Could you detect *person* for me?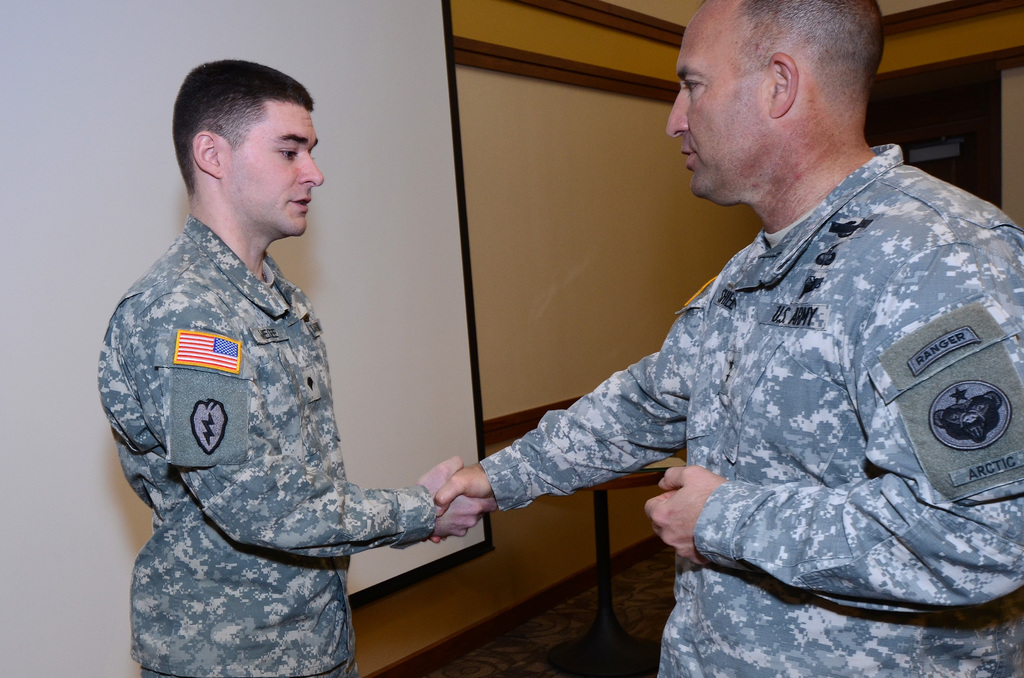
Detection result: bbox(117, 60, 478, 661).
